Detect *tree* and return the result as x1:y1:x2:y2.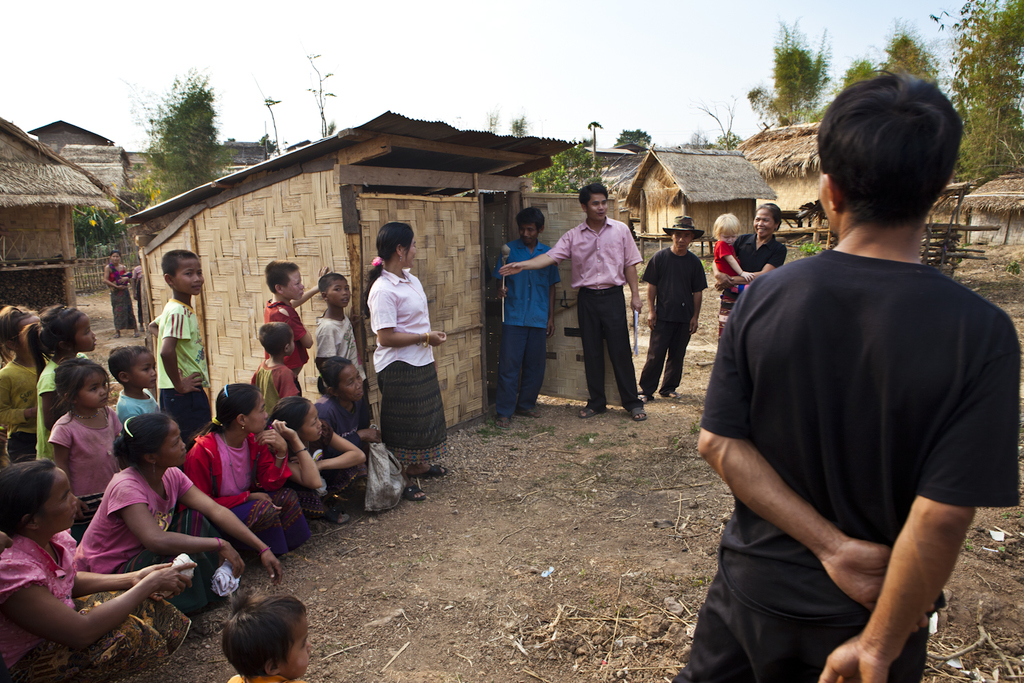
692:100:744:149.
